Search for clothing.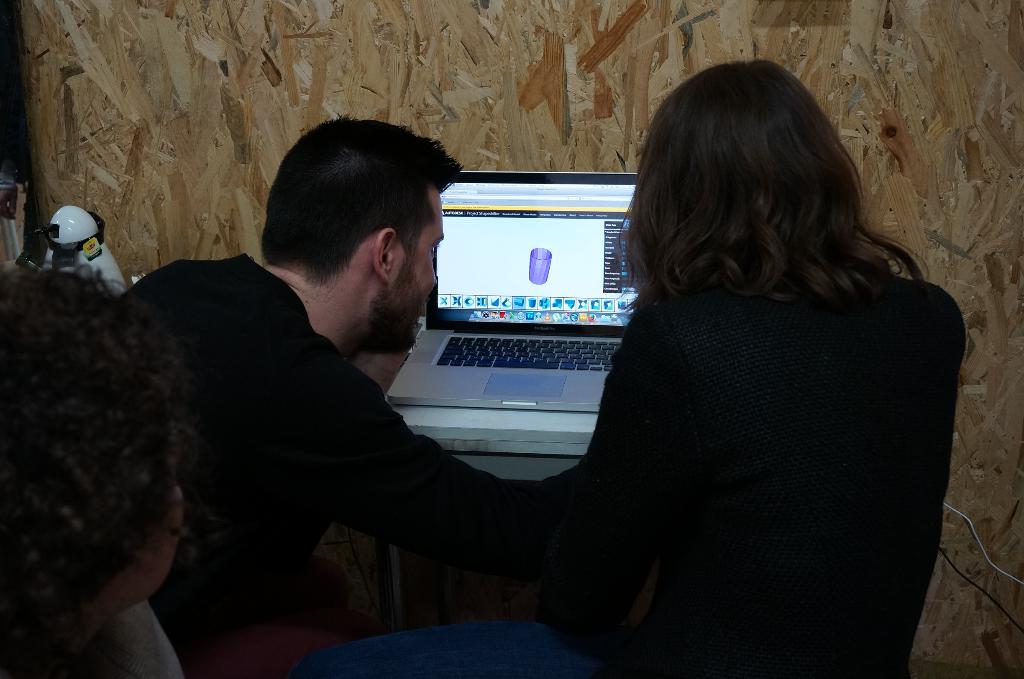
Found at 111, 250, 545, 678.
